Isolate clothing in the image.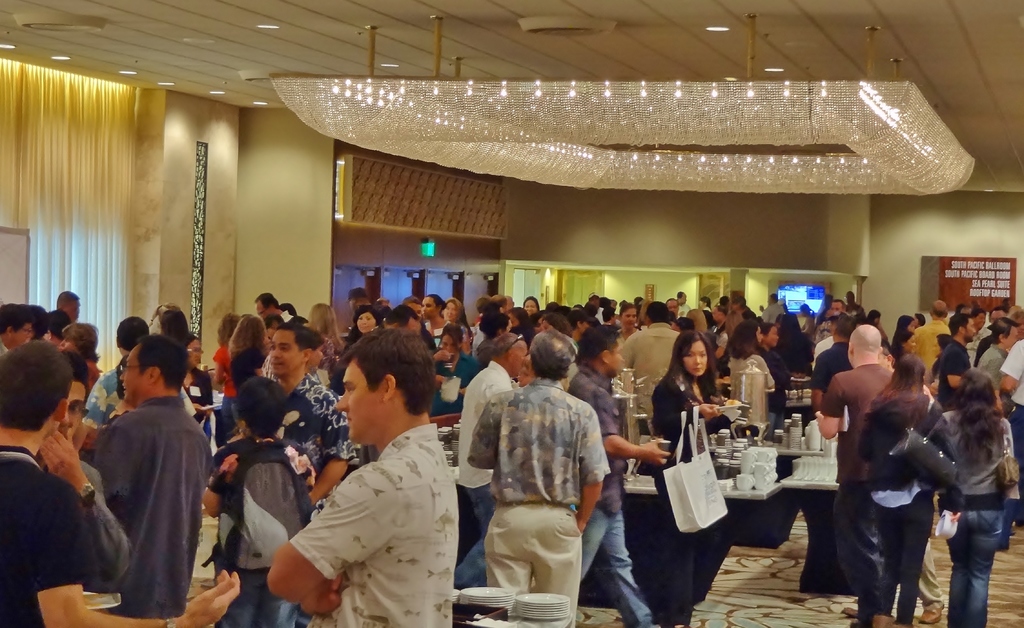
Isolated region: (469,373,609,627).
